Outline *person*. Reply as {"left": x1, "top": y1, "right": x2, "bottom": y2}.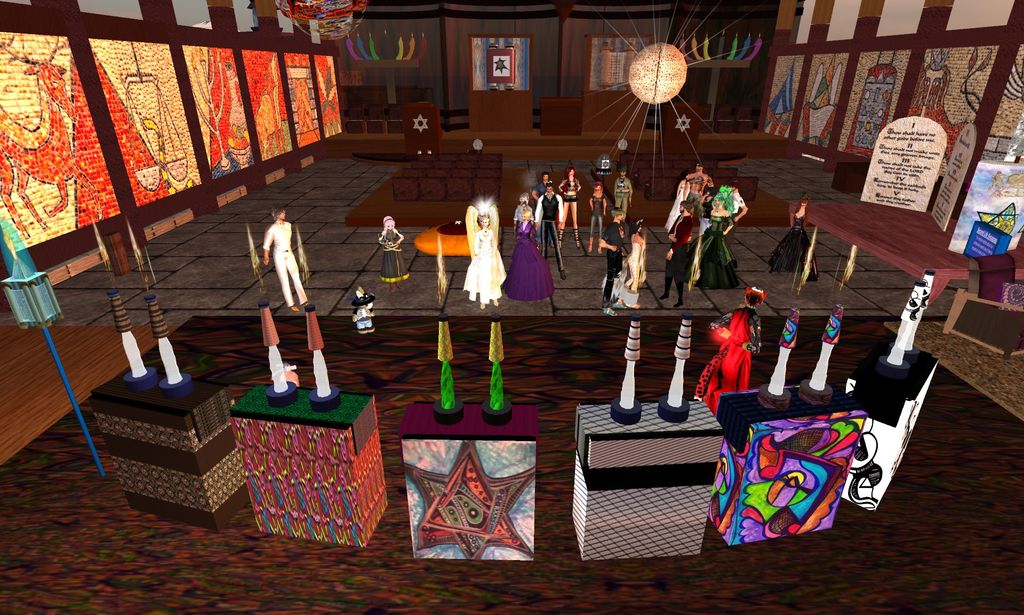
{"left": 532, "top": 183, "right": 572, "bottom": 267}.
